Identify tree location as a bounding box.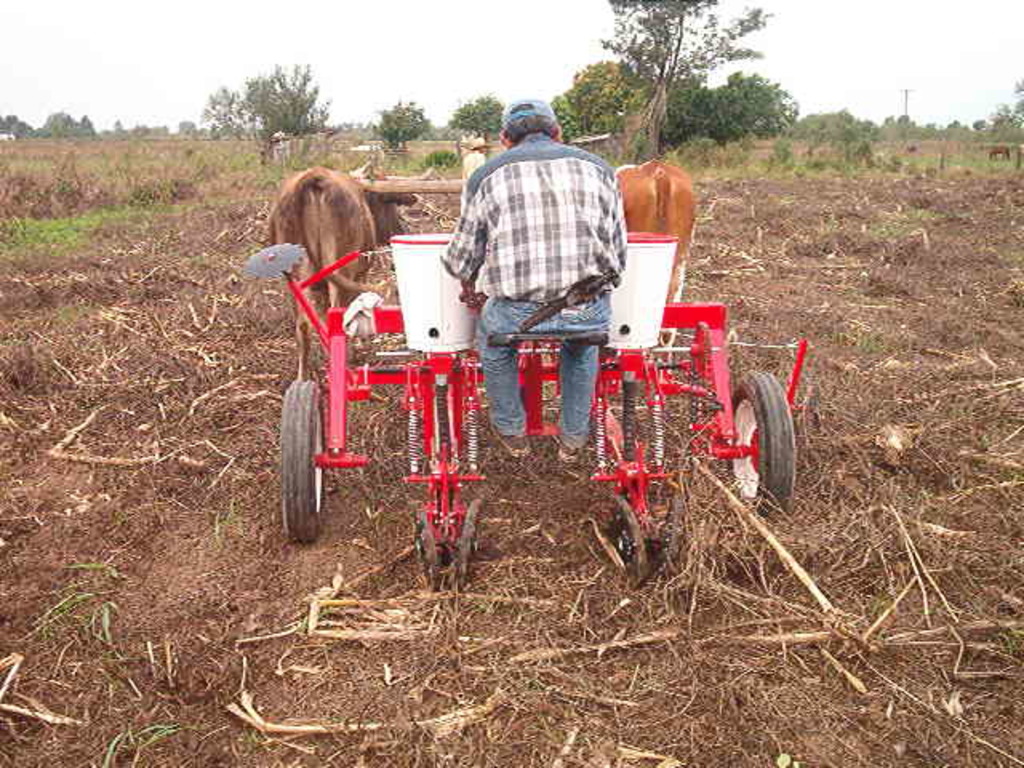
BBox(213, 66, 325, 136).
